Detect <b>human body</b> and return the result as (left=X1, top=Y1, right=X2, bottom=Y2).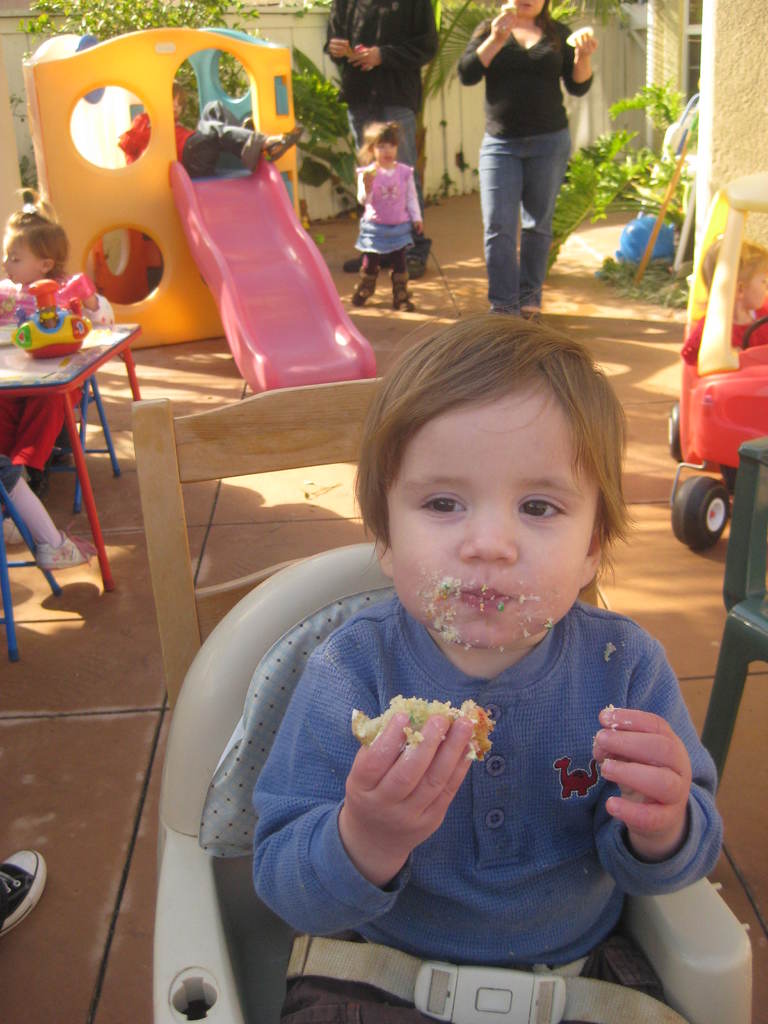
(left=0, top=850, right=45, bottom=932).
